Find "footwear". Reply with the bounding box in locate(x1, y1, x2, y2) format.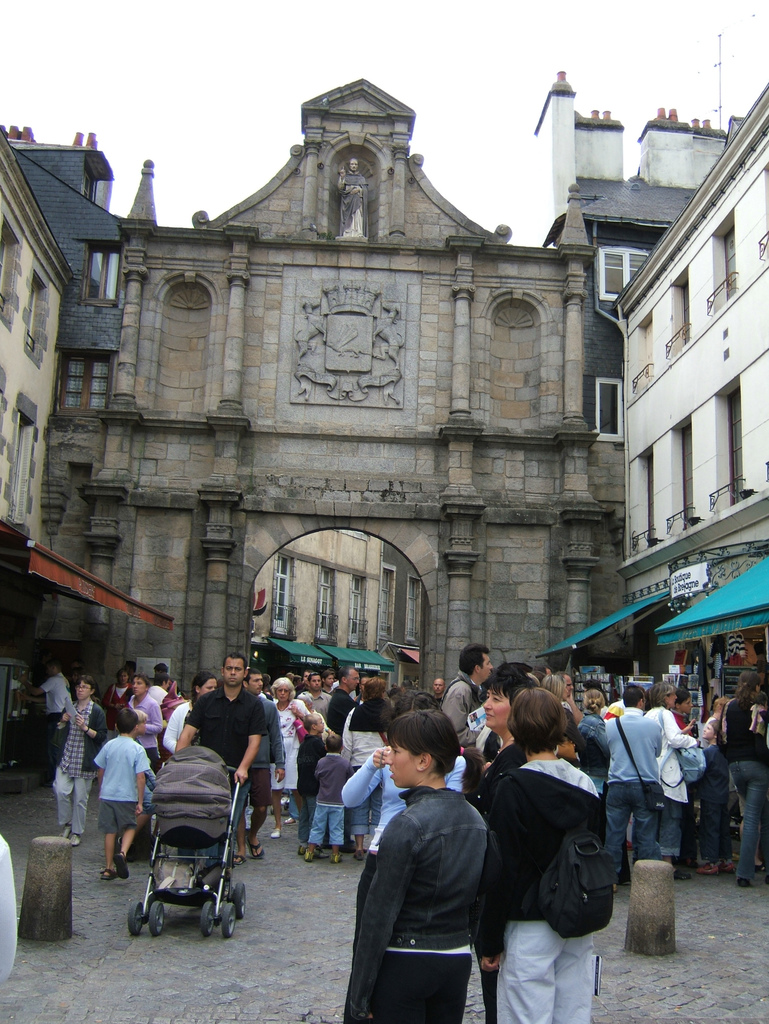
locate(328, 856, 339, 867).
